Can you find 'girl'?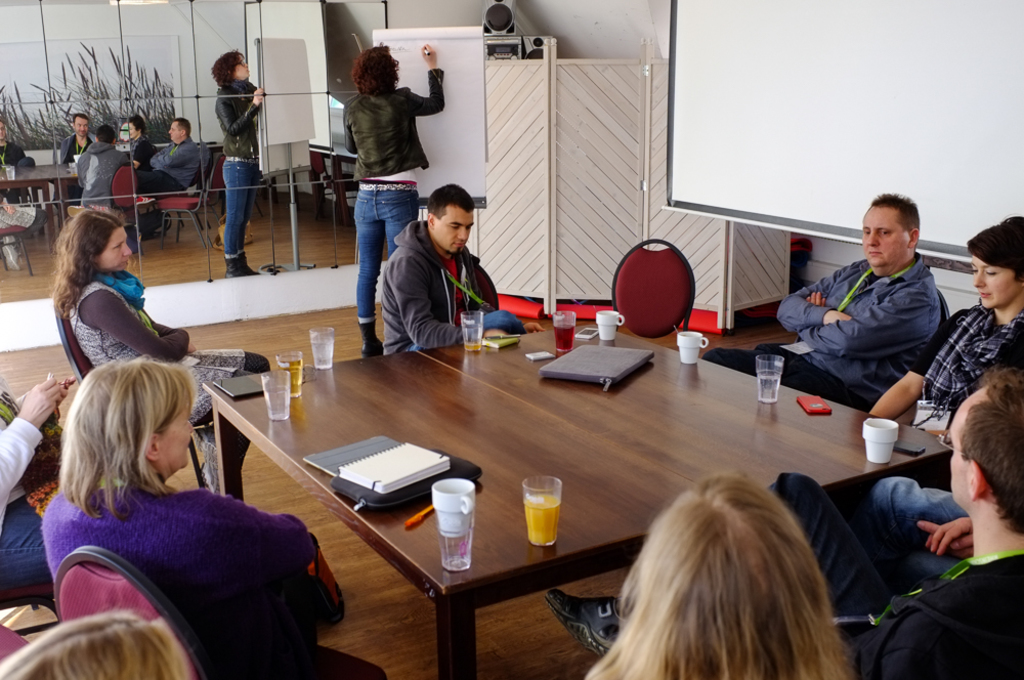
Yes, bounding box: left=867, top=215, right=1023, bottom=442.
